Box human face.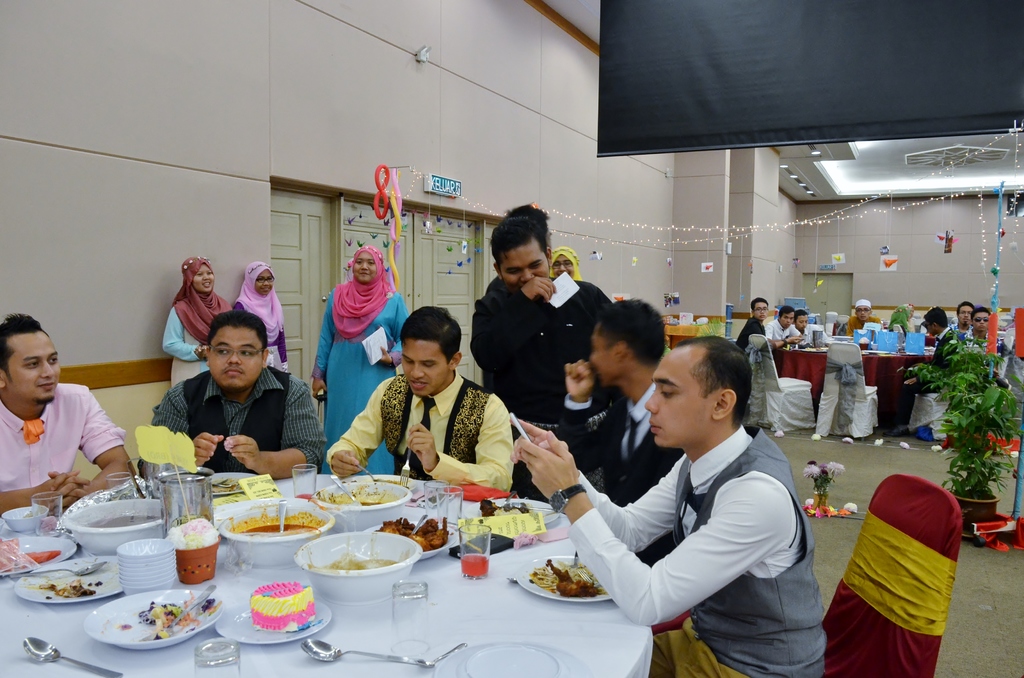
<bbox>191, 266, 216, 293</bbox>.
